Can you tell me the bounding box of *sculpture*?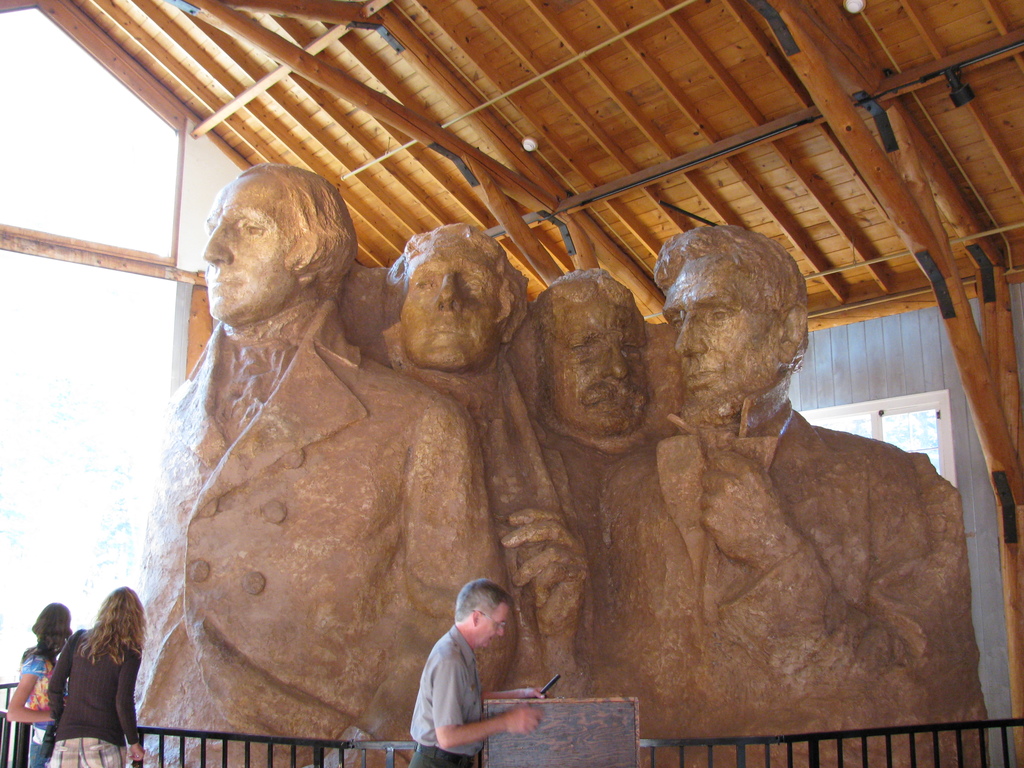
region(492, 269, 694, 614).
